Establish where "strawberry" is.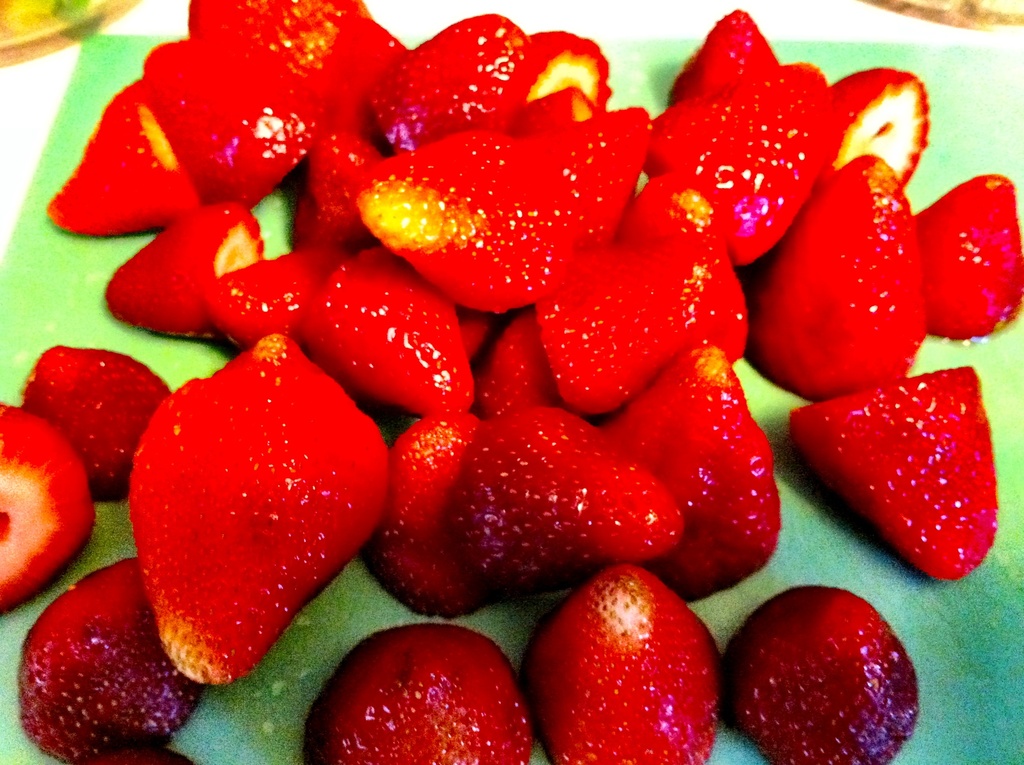
Established at box=[19, 554, 203, 764].
